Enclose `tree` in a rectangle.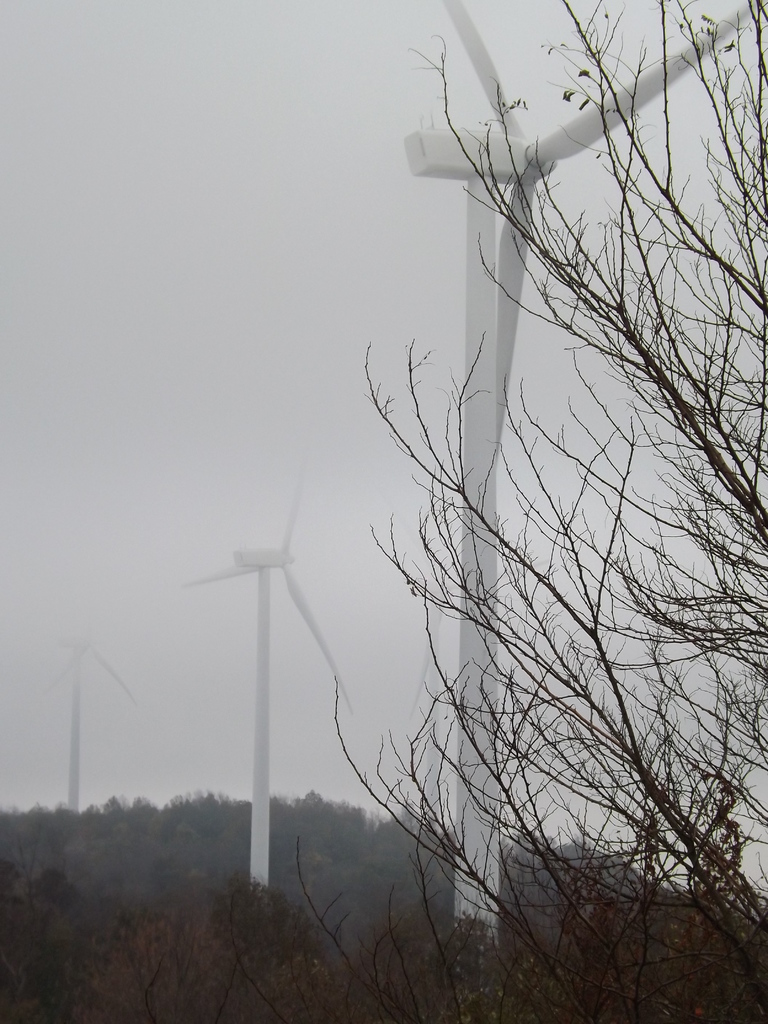
x1=300, y1=0, x2=763, y2=1022.
